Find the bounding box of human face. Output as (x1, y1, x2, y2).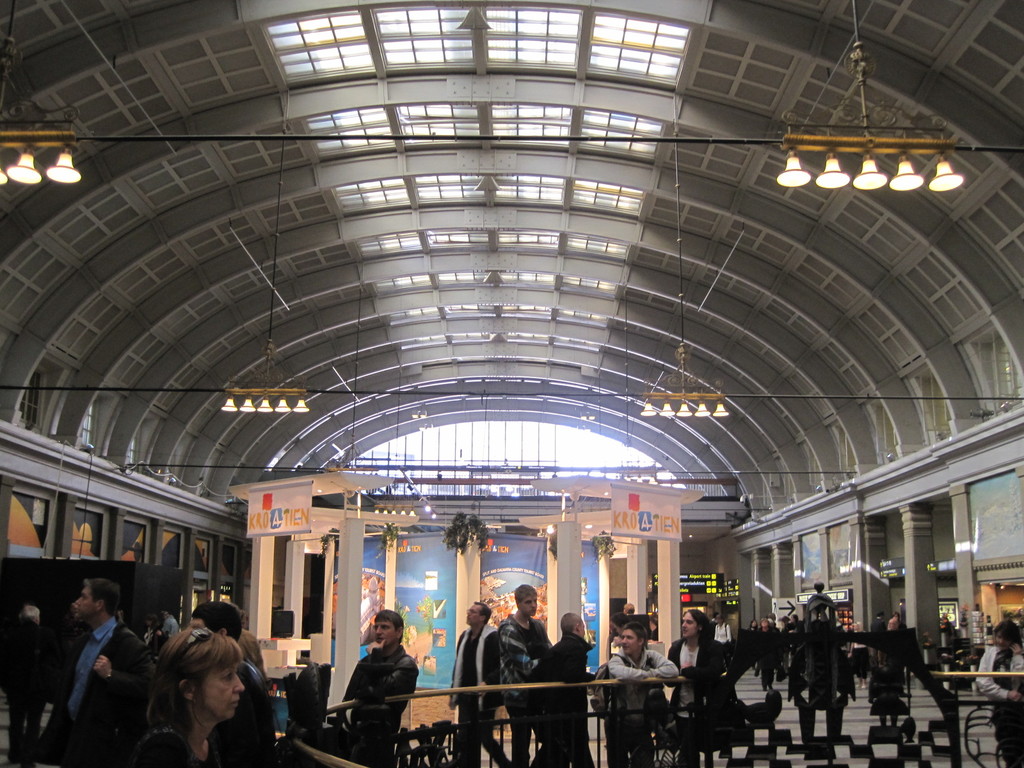
(466, 607, 480, 626).
